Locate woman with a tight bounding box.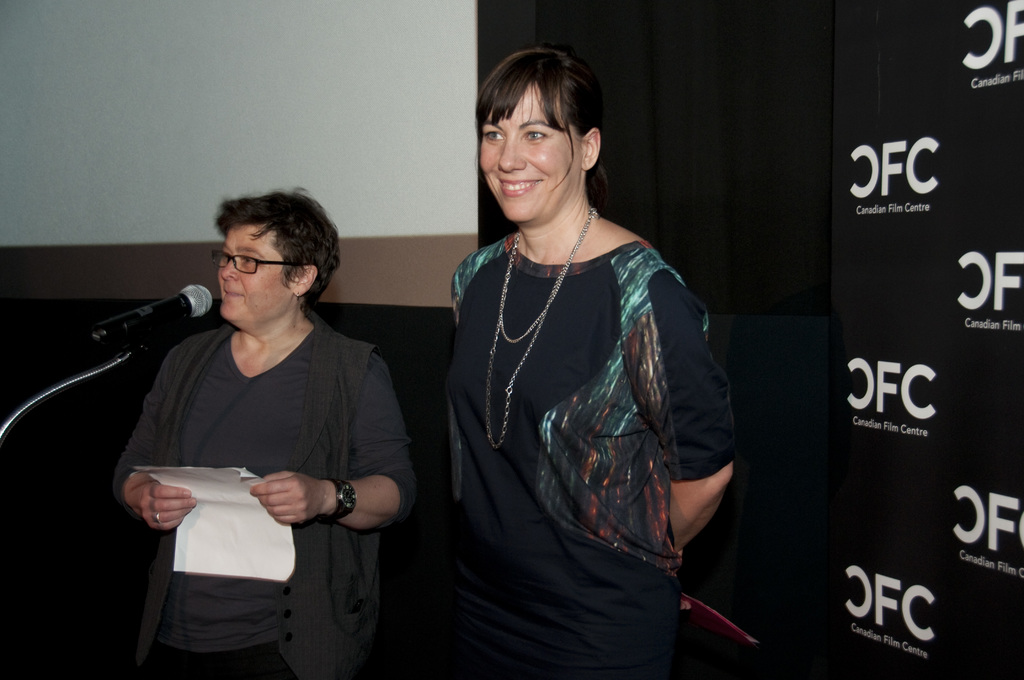
421,59,744,675.
